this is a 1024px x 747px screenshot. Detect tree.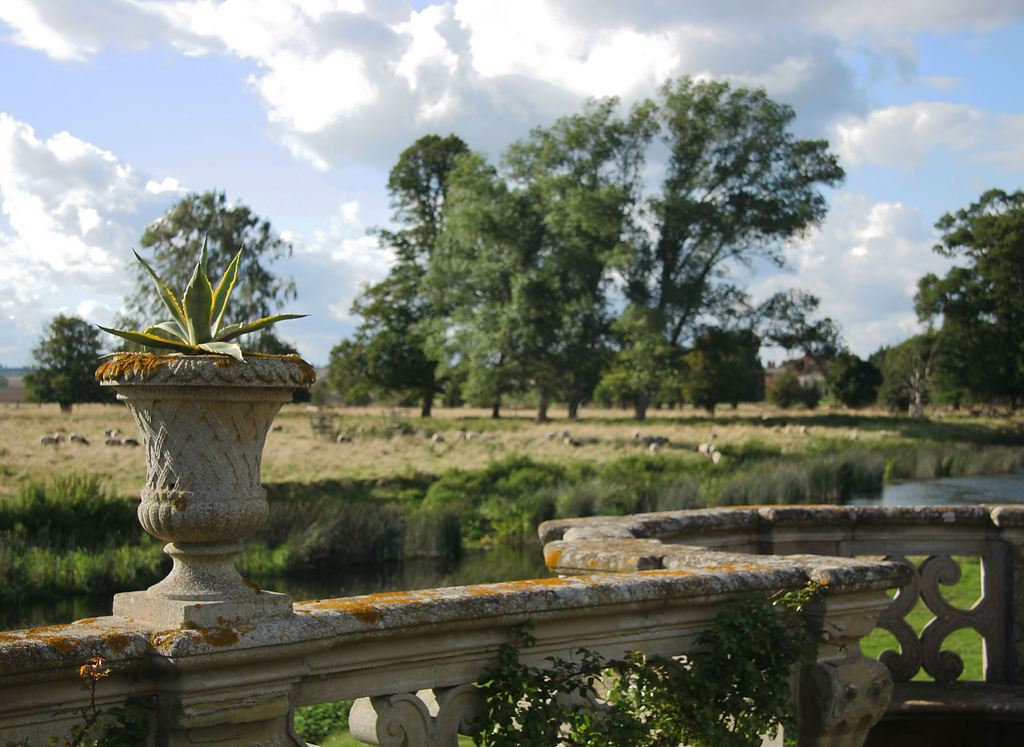
{"x1": 116, "y1": 184, "x2": 303, "y2": 359}.
